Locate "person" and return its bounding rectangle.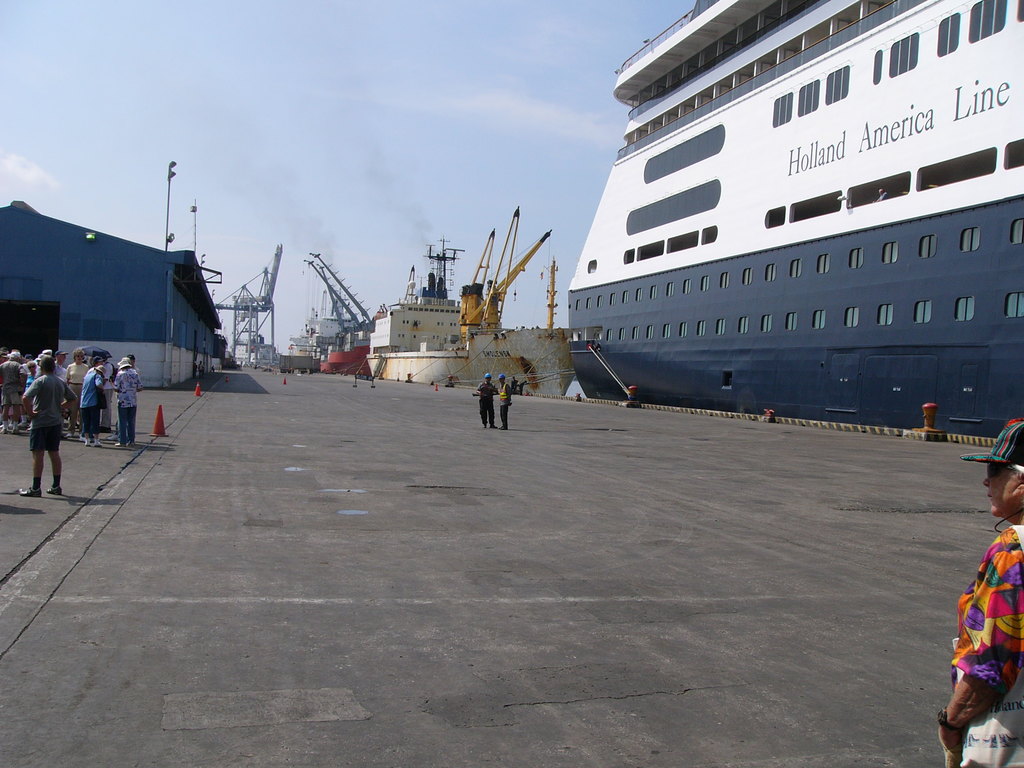
{"left": 198, "top": 362, "right": 202, "bottom": 377}.
